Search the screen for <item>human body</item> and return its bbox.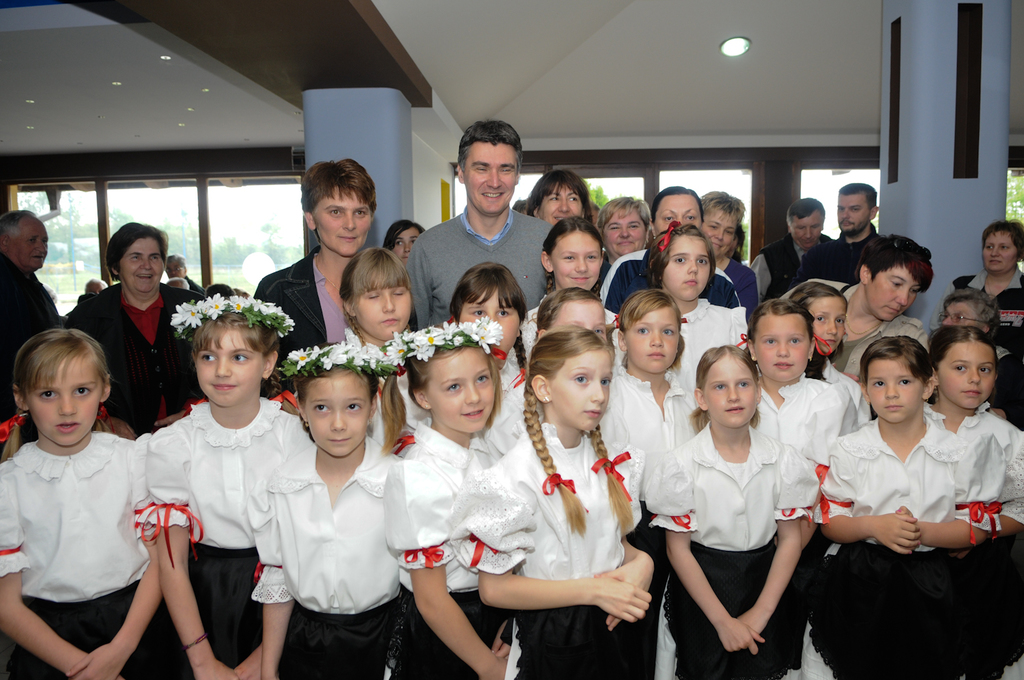
Found: 791:282:868:434.
